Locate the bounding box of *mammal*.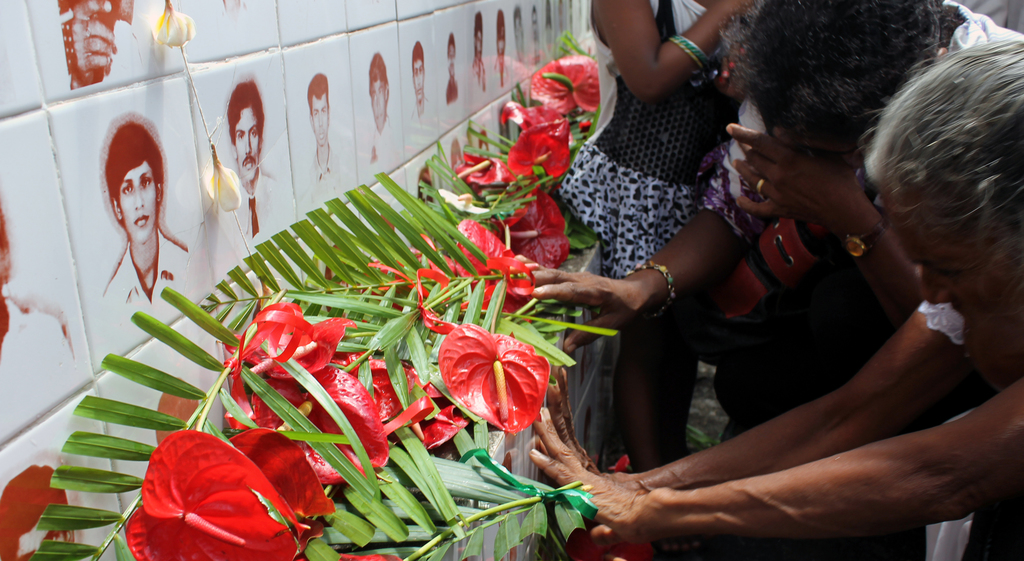
Bounding box: <bbox>305, 68, 346, 198</bbox>.
